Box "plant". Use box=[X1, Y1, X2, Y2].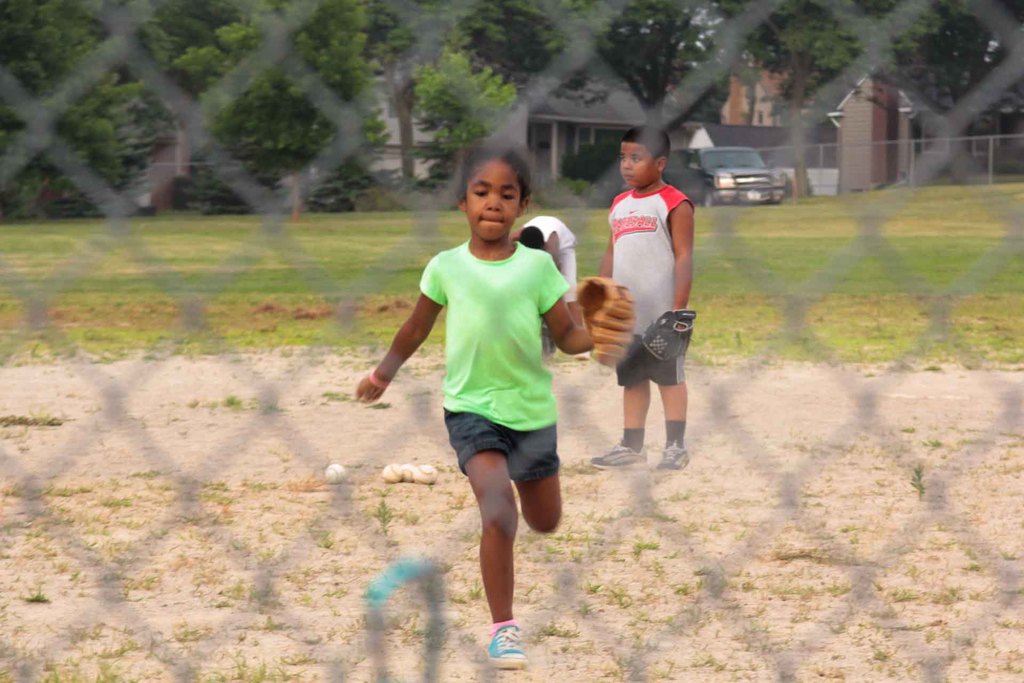
box=[26, 582, 75, 601].
